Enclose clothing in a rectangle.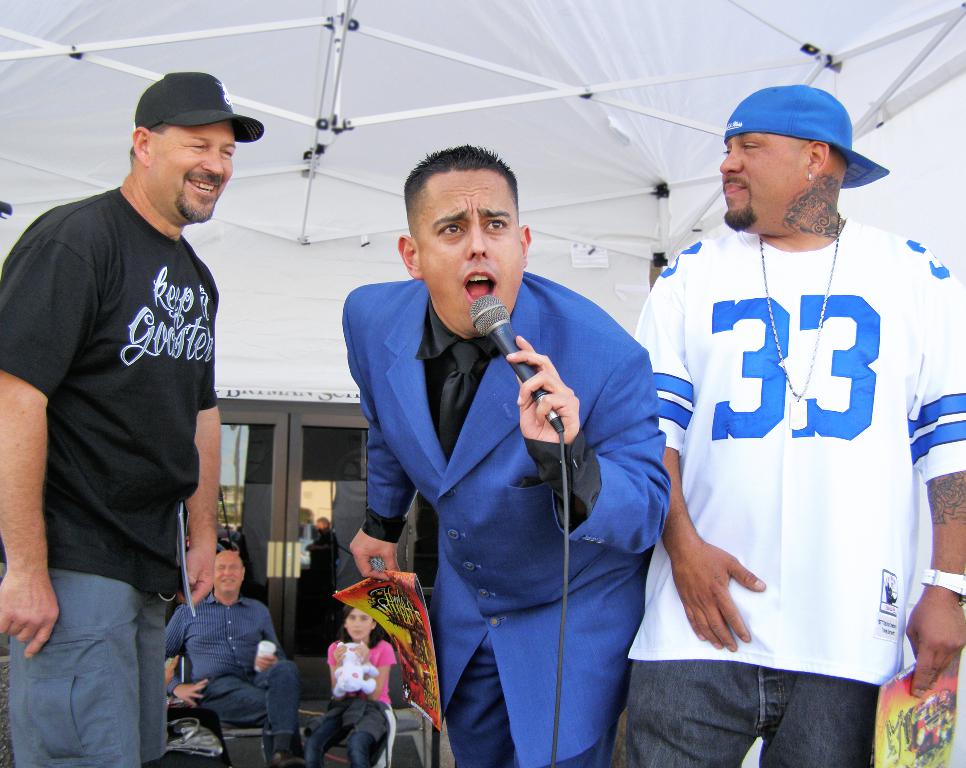
[x1=362, y1=284, x2=670, y2=767].
